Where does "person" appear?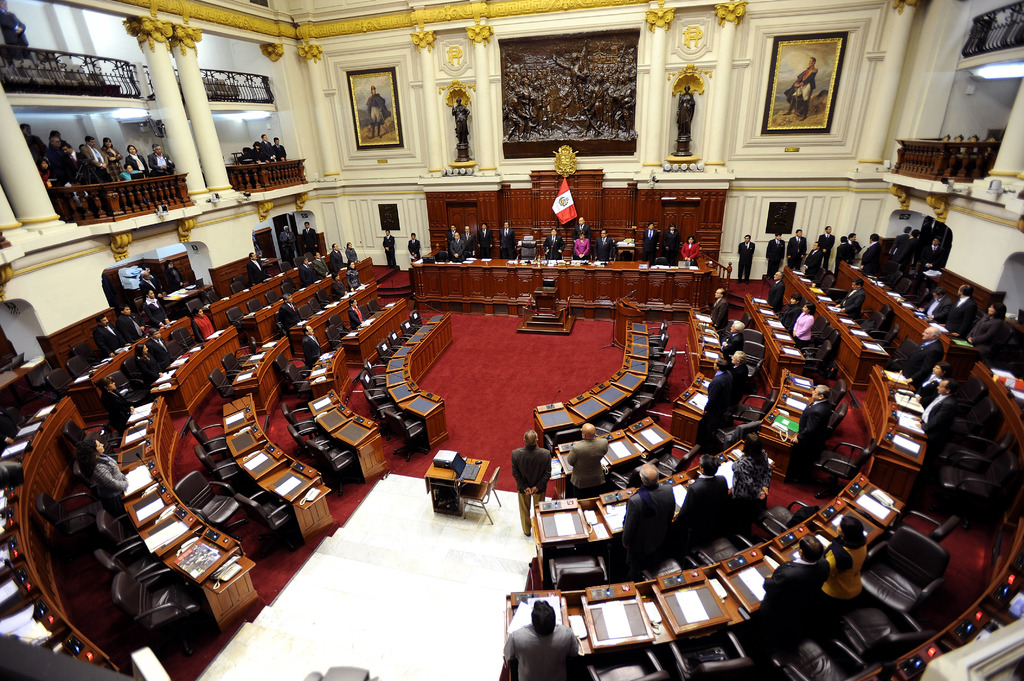
Appears at bbox=(404, 232, 420, 260).
